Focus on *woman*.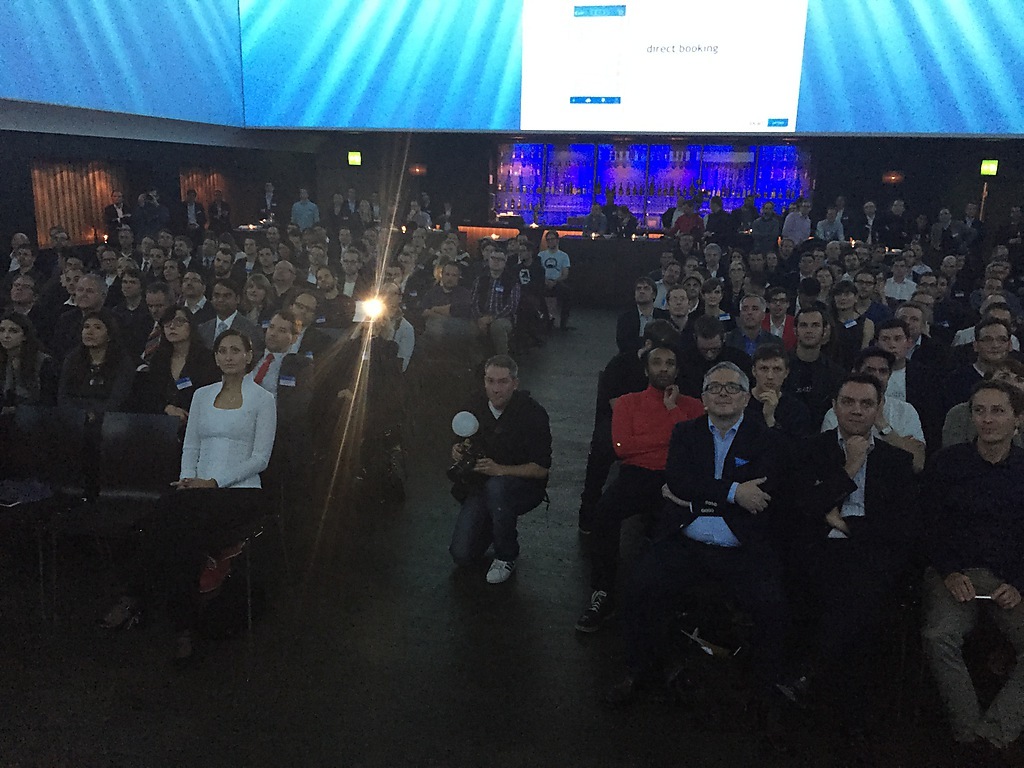
Focused at bbox(173, 332, 278, 463).
